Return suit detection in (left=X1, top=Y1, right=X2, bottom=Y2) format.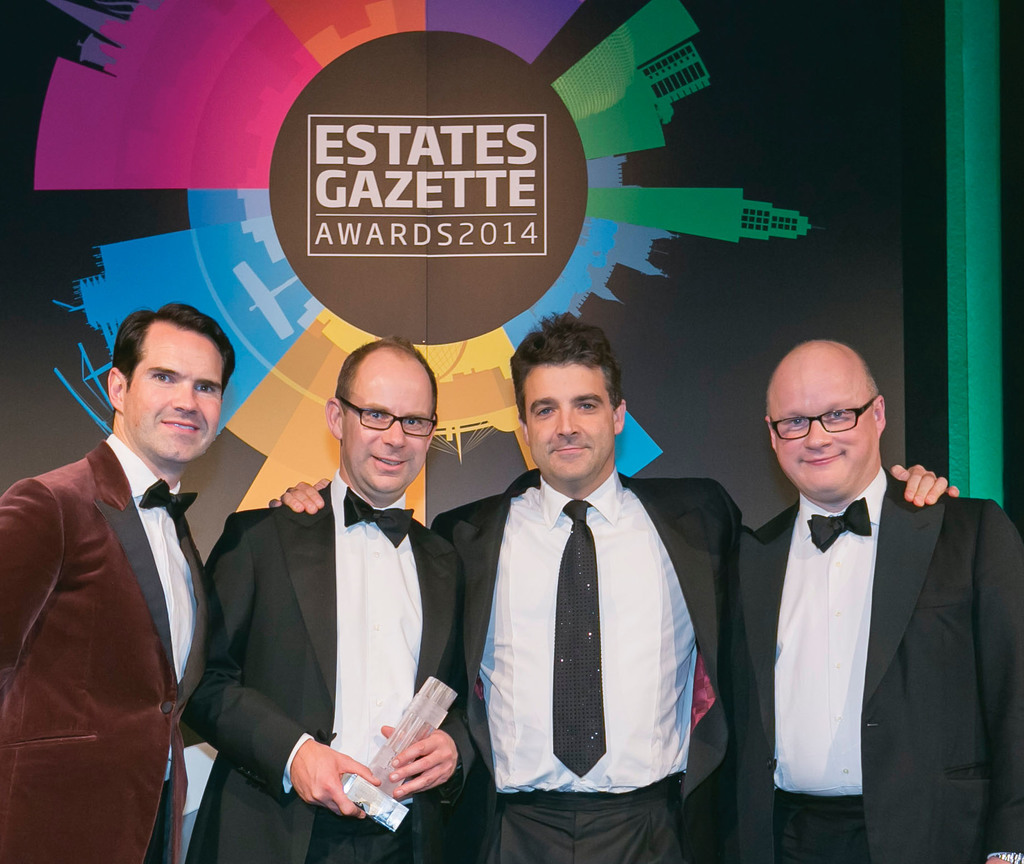
(left=182, top=472, right=477, bottom=863).
